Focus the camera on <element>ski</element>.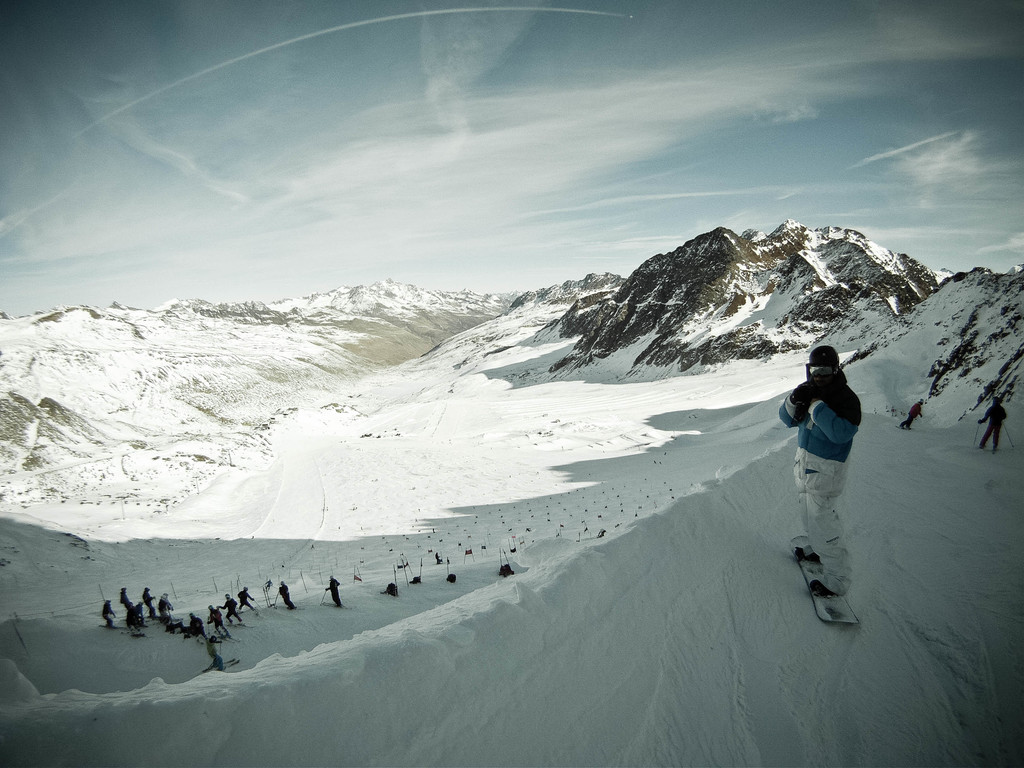
Focus region: <bbox>205, 660, 241, 678</bbox>.
